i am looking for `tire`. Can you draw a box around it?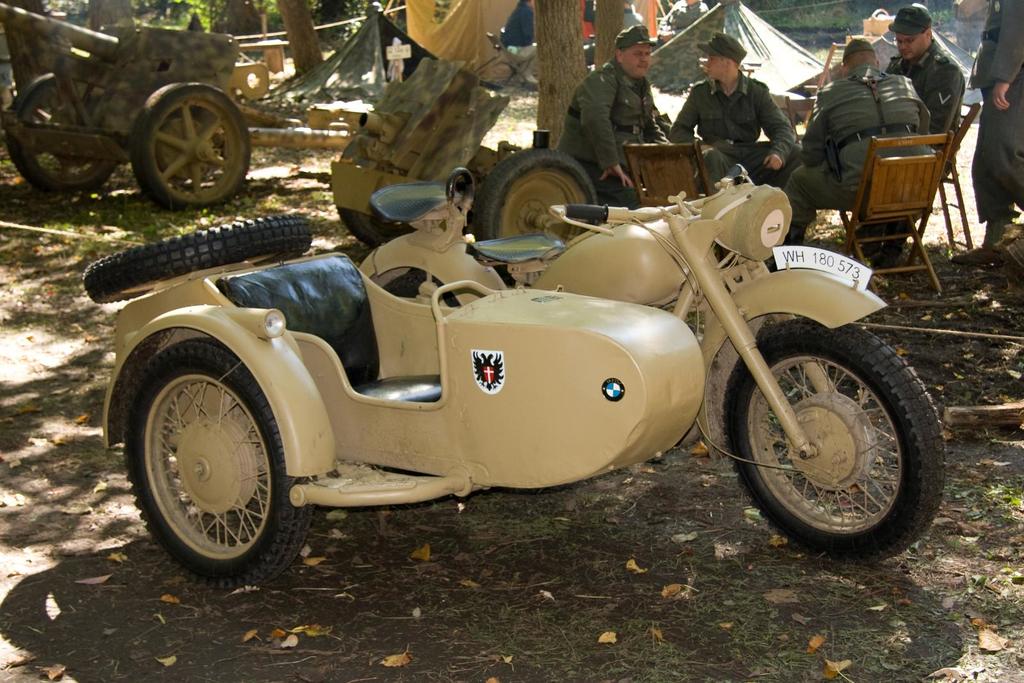
Sure, the bounding box is left=720, top=323, right=945, bottom=568.
